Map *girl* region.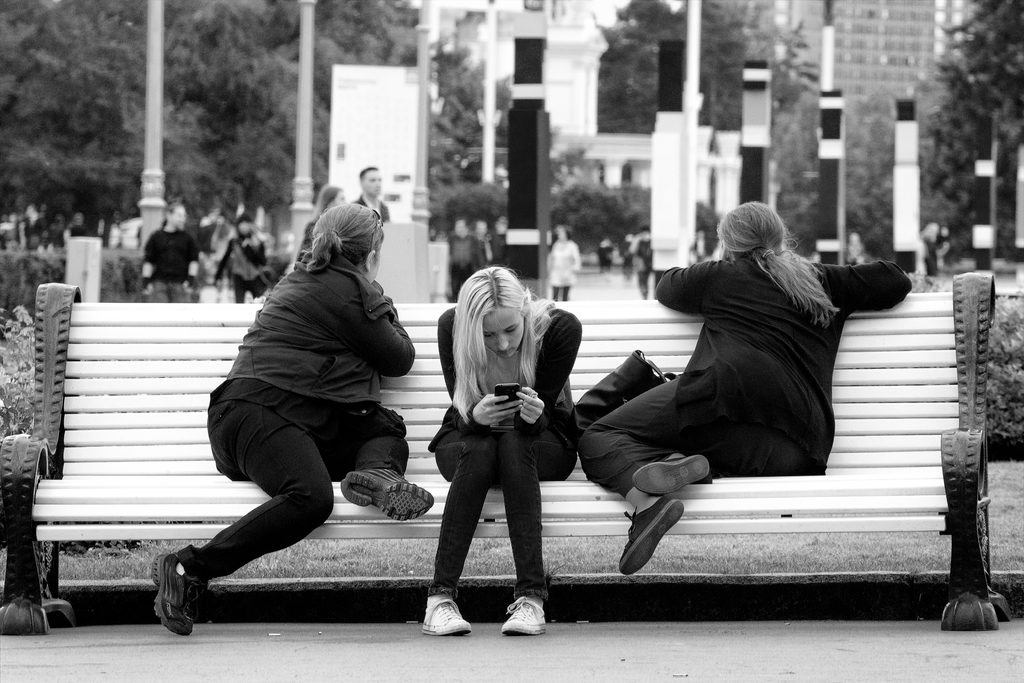
Mapped to rect(423, 267, 582, 632).
